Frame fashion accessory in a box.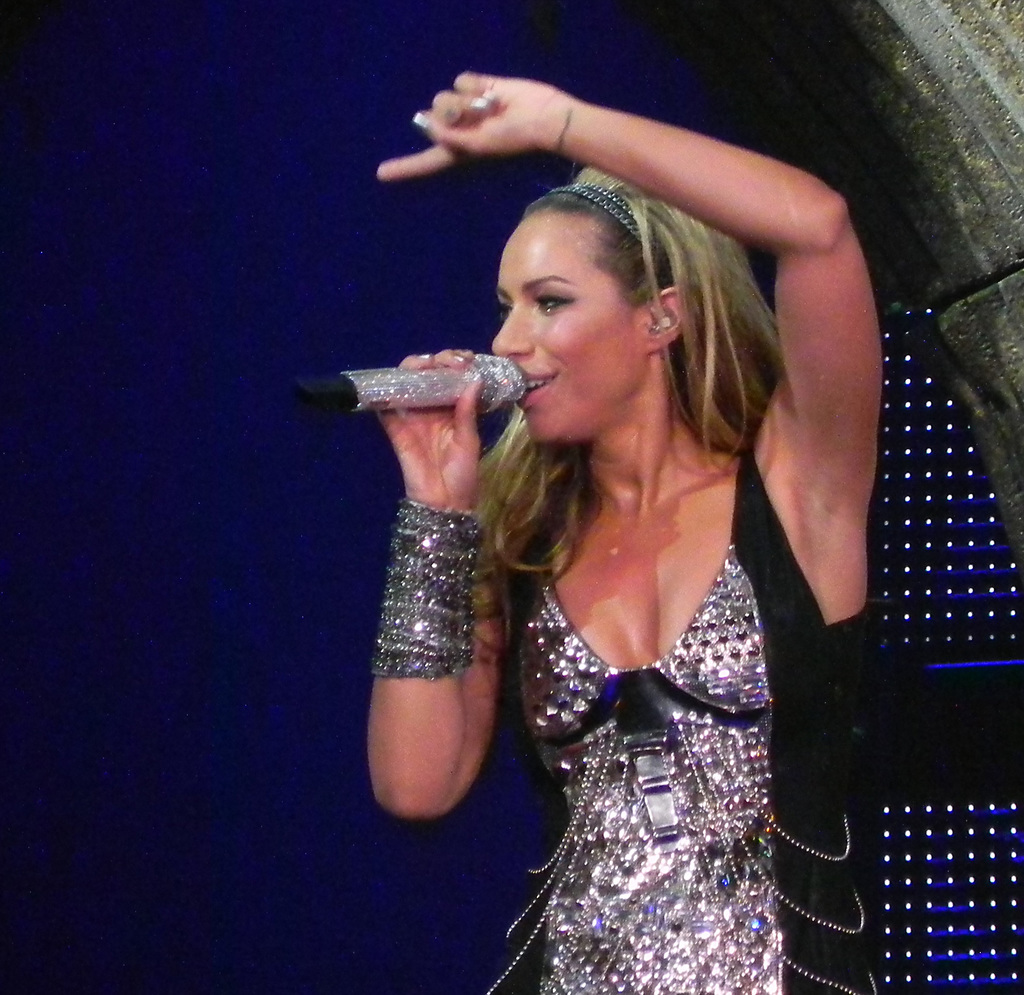
detection(469, 95, 486, 108).
